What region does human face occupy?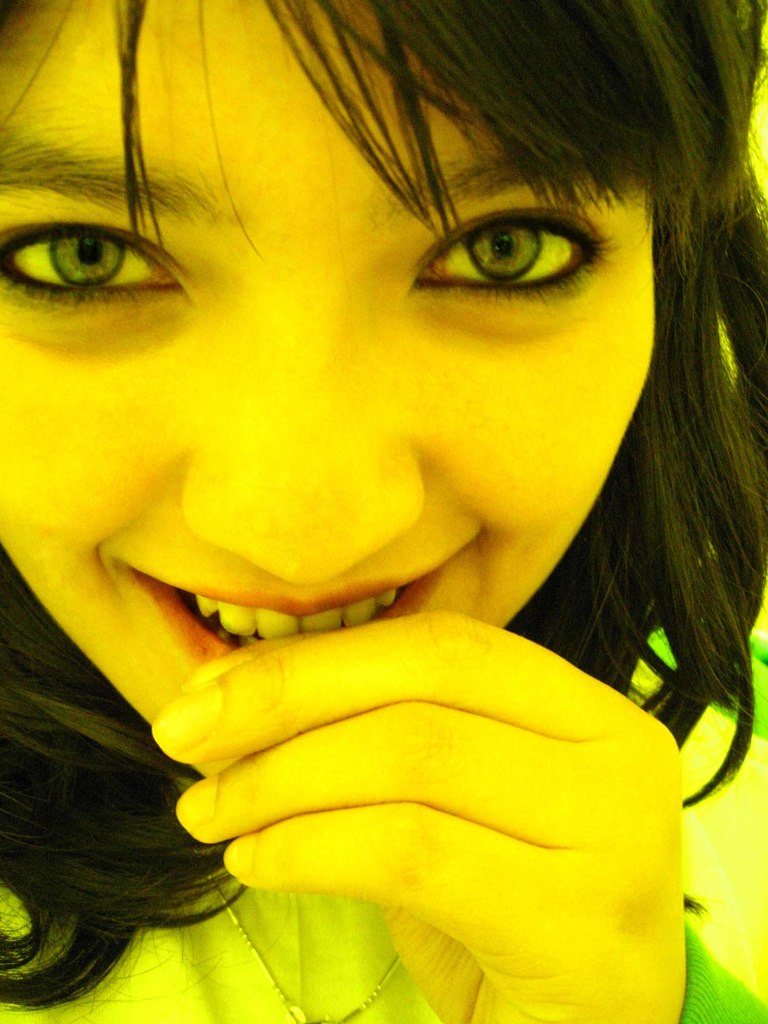
select_region(0, 0, 657, 731).
